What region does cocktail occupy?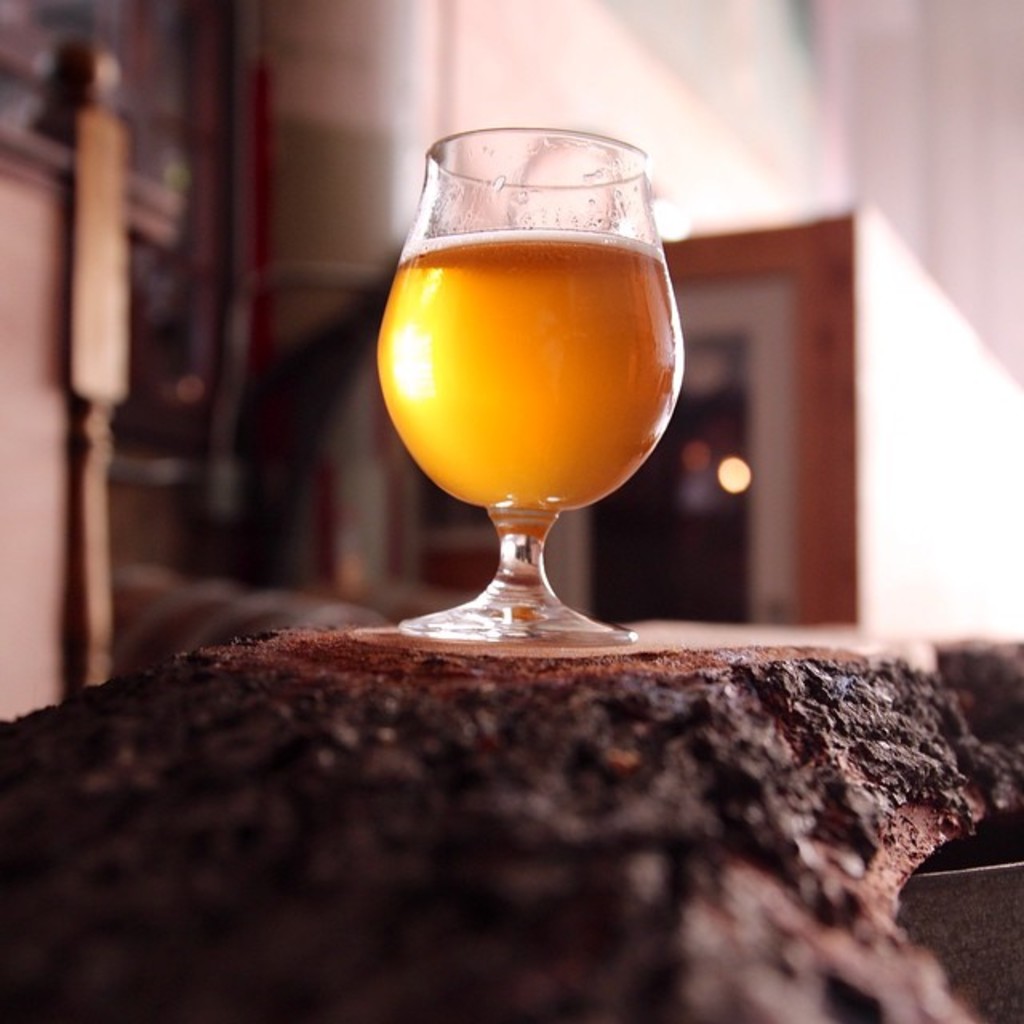
(x1=371, y1=131, x2=694, y2=653).
